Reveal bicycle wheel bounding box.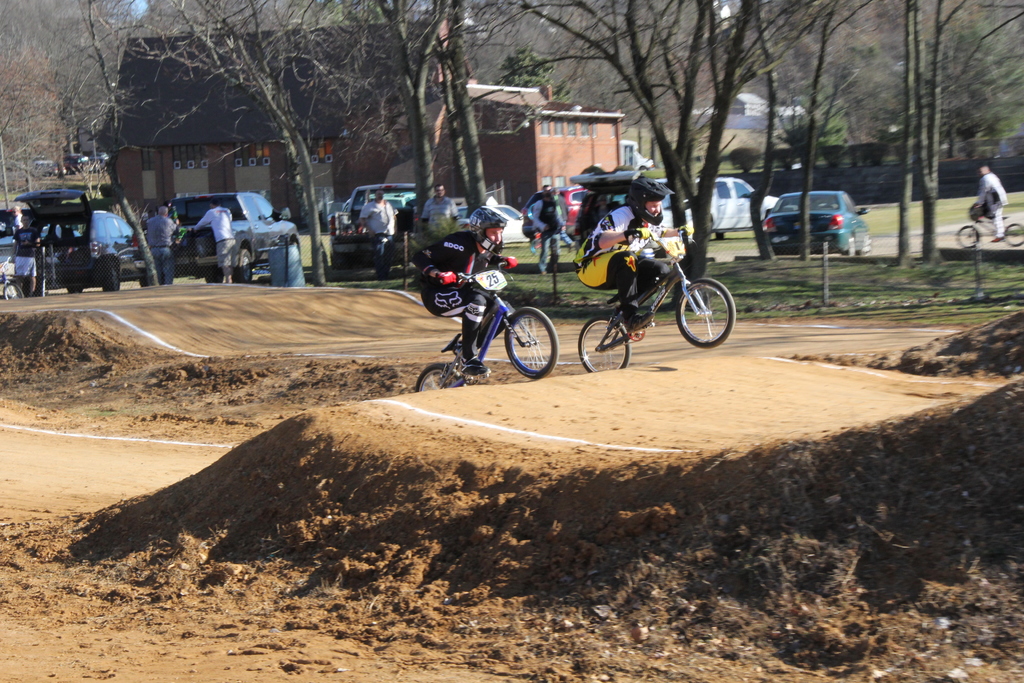
Revealed: l=580, t=317, r=627, b=372.
